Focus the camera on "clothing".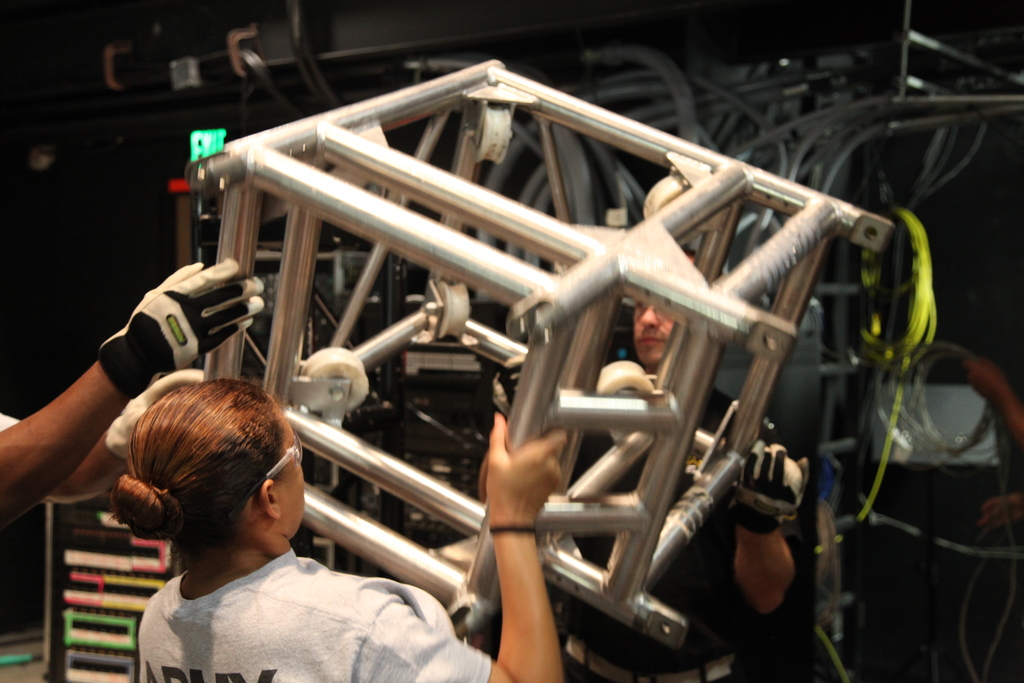
Focus region: region(545, 378, 779, 682).
